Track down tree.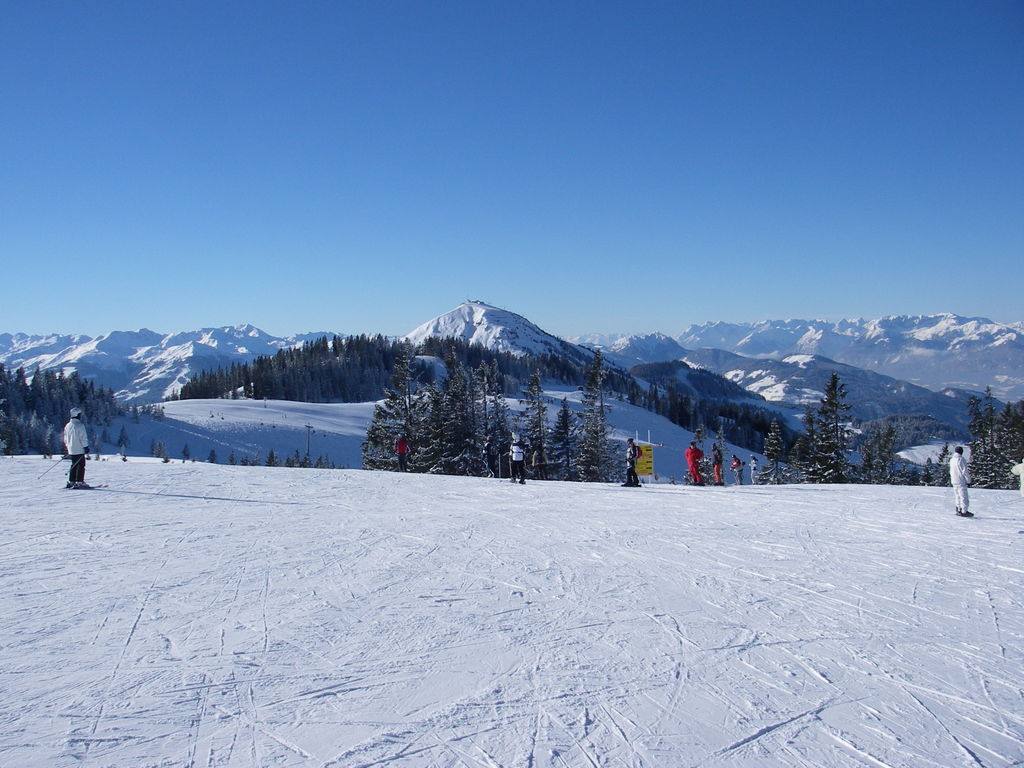
Tracked to {"x1": 207, "y1": 450, "x2": 220, "y2": 465}.
